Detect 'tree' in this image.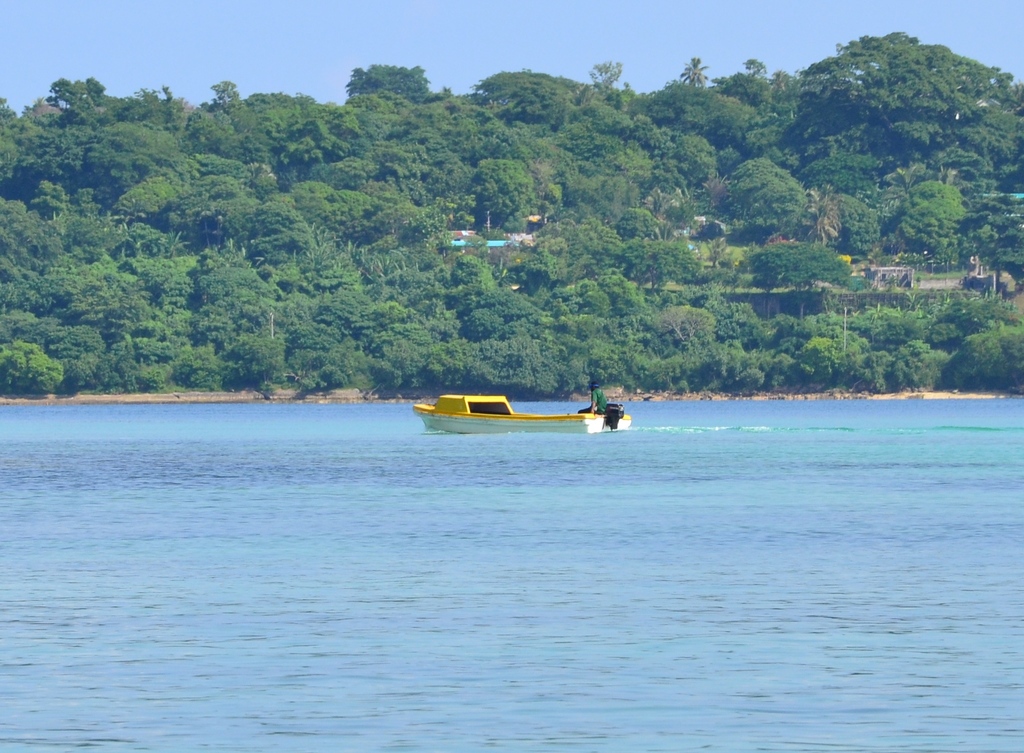
Detection: (left=970, top=191, right=1023, bottom=263).
